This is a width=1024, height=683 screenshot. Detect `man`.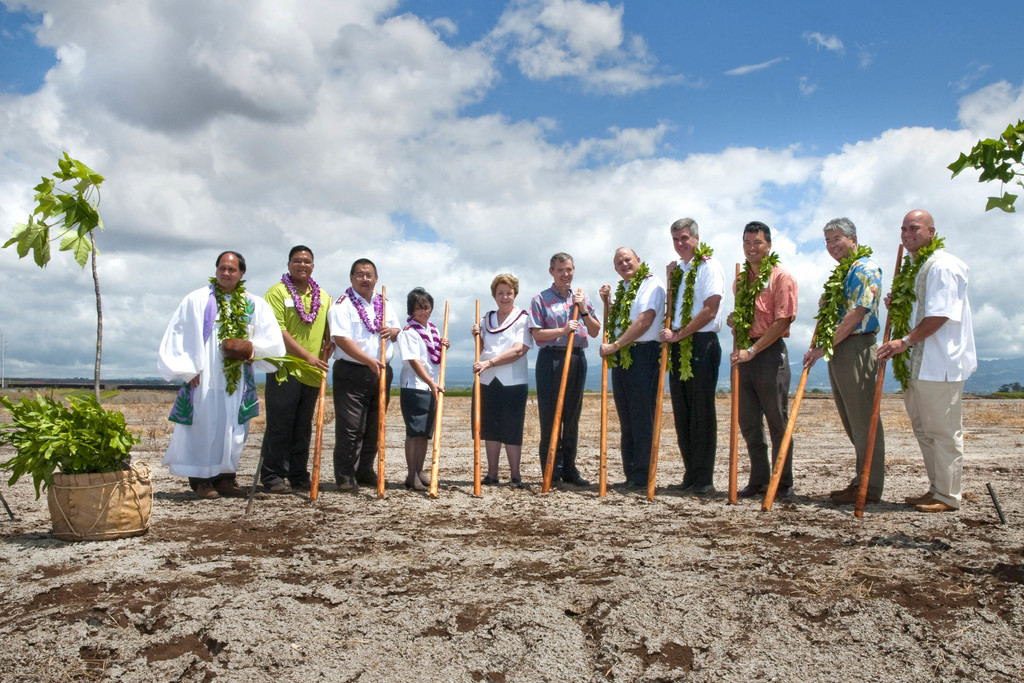
l=727, t=224, r=794, b=496.
